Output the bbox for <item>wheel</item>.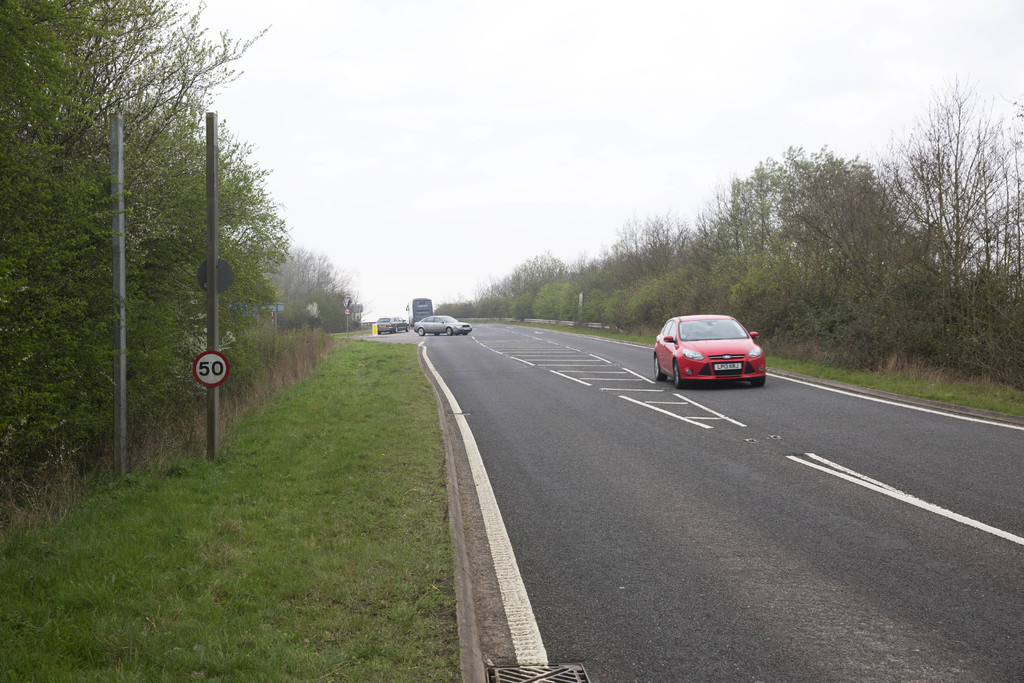
detection(674, 361, 687, 388).
